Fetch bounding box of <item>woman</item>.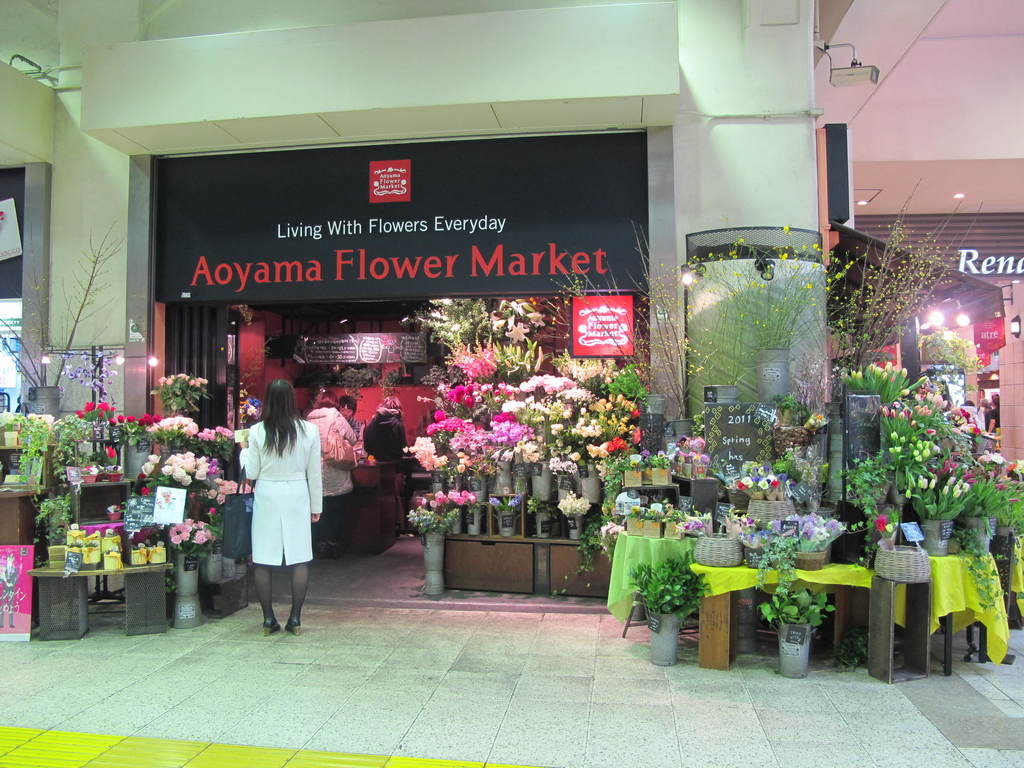
Bbox: [300,388,358,556].
